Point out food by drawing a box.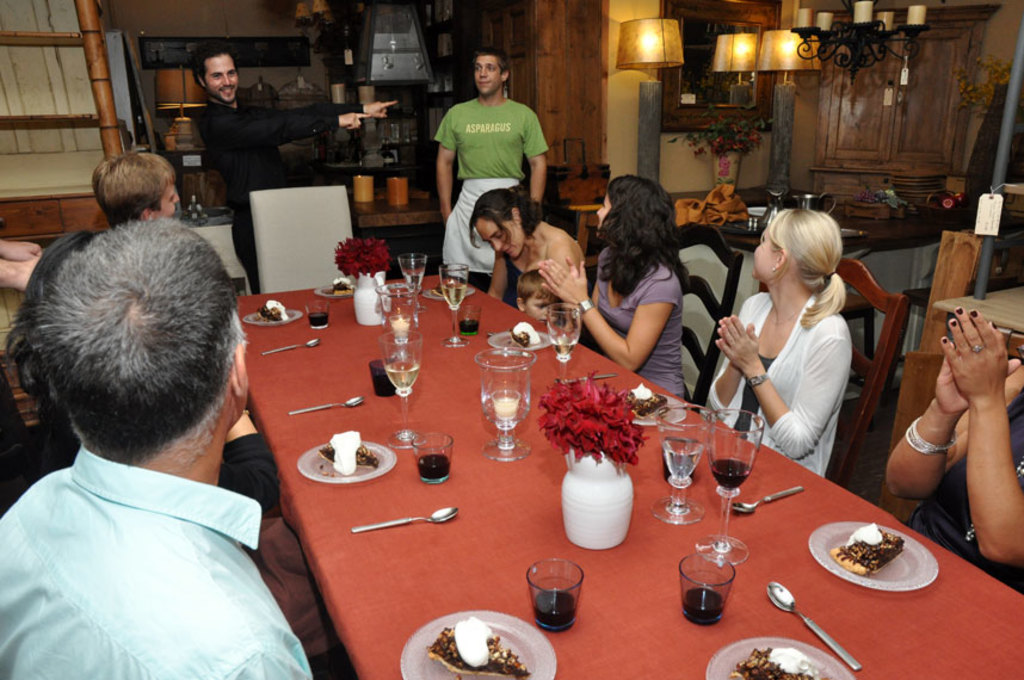
[432,280,463,299].
